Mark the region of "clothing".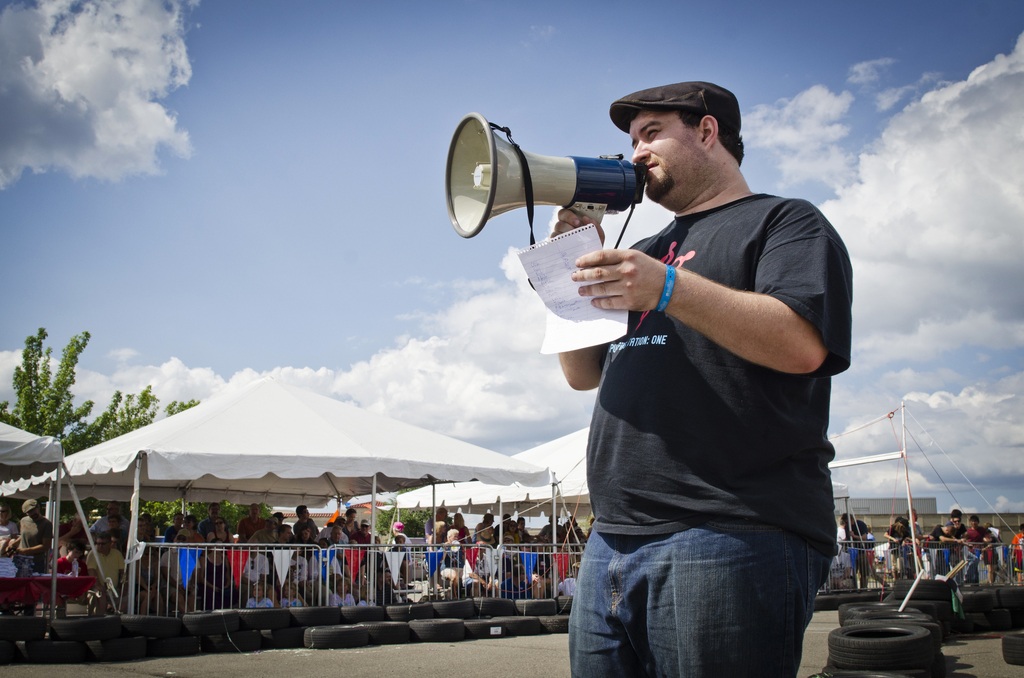
Region: Rect(568, 170, 874, 677).
